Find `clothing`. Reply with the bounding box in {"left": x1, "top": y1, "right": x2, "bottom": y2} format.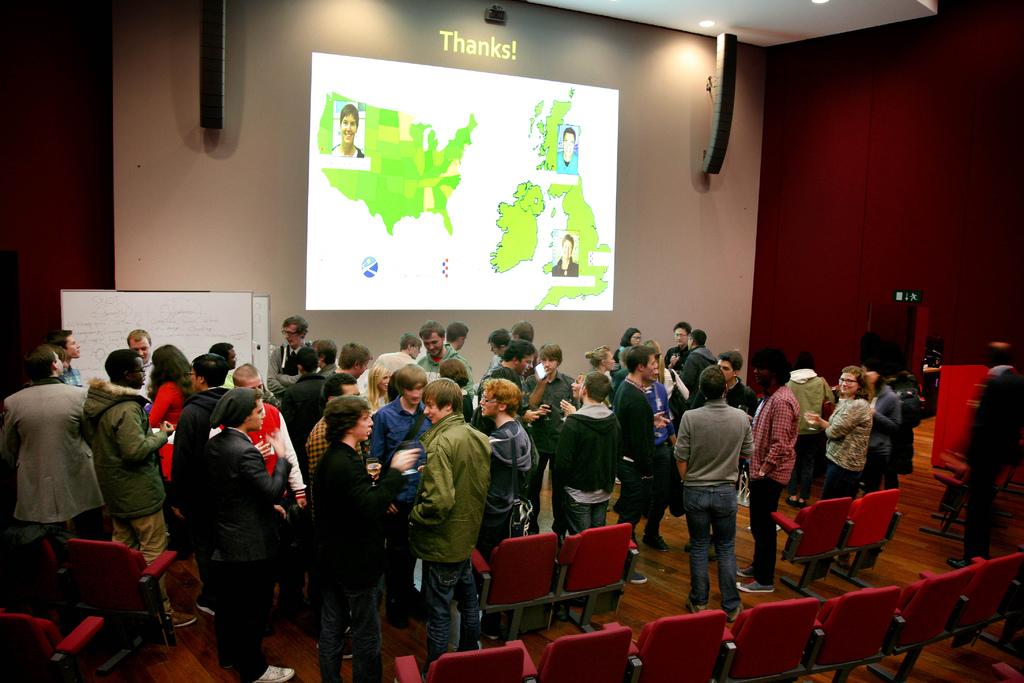
{"left": 474, "top": 415, "right": 540, "bottom": 556}.
